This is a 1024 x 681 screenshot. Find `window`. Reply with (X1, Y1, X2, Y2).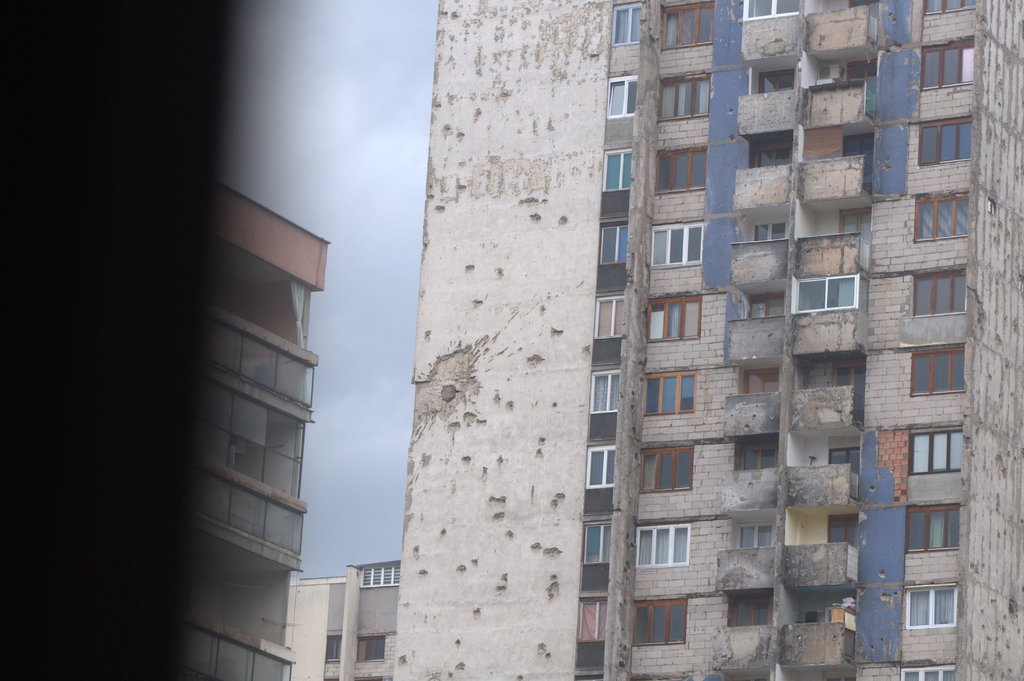
(829, 513, 858, 549).
